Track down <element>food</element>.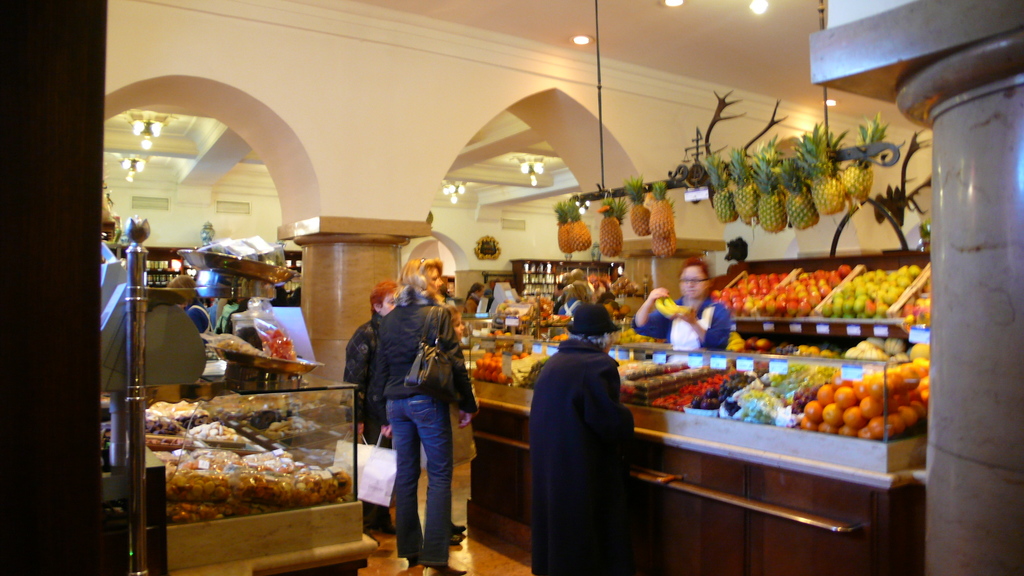
Tracked to detection(550, 330, 570, 342).
